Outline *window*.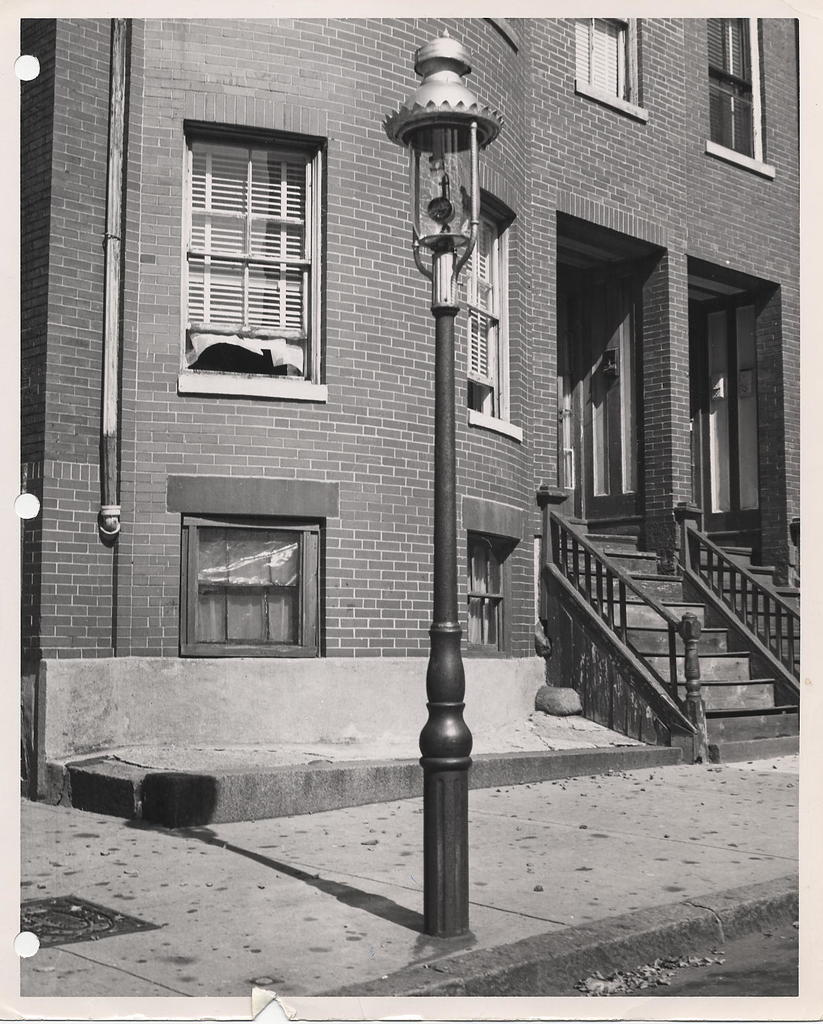
Outline: {"x1": 166, "y1": 105, "x2": 339, "y2": 396}.
